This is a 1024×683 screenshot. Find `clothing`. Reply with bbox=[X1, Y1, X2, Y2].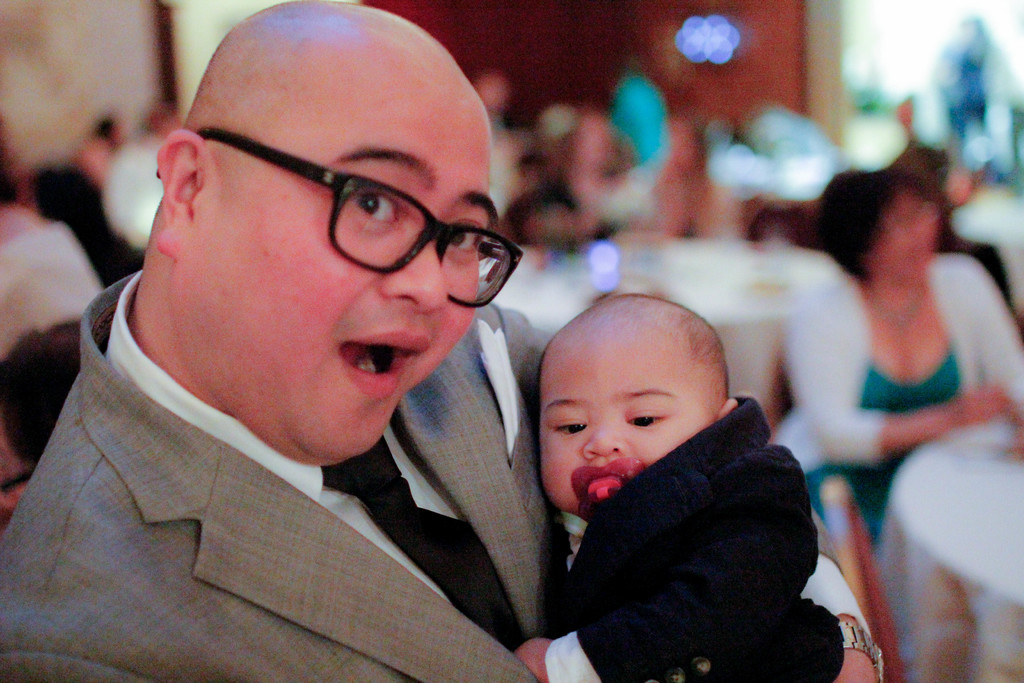
bbox=[0, 258, 874, 682].
